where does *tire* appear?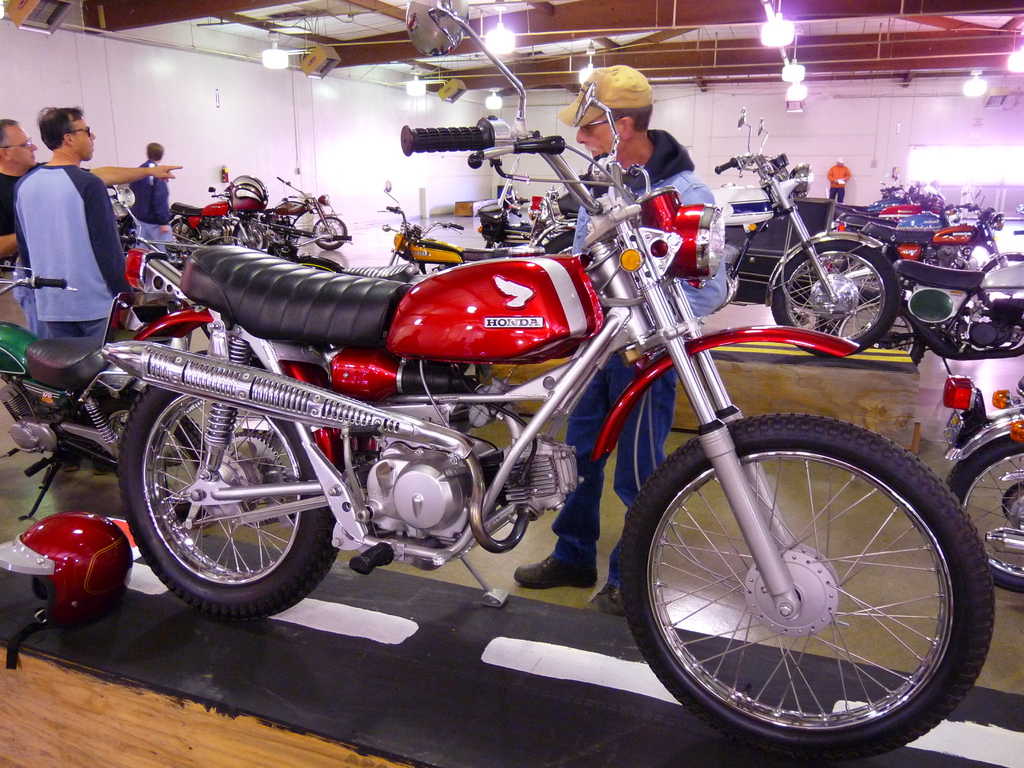
Appears at detection(874, 301, 925, 368).
